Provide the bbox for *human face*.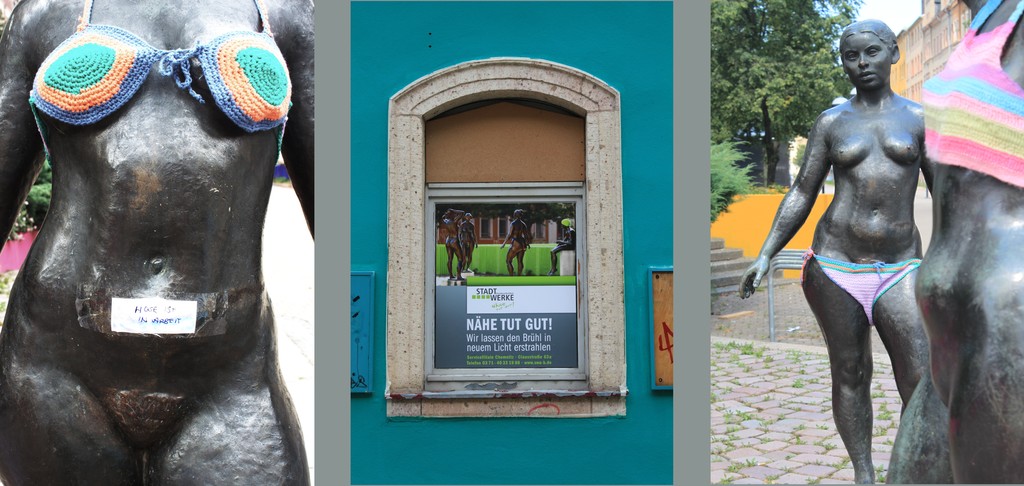
detection(844, 33, 893, 92).
